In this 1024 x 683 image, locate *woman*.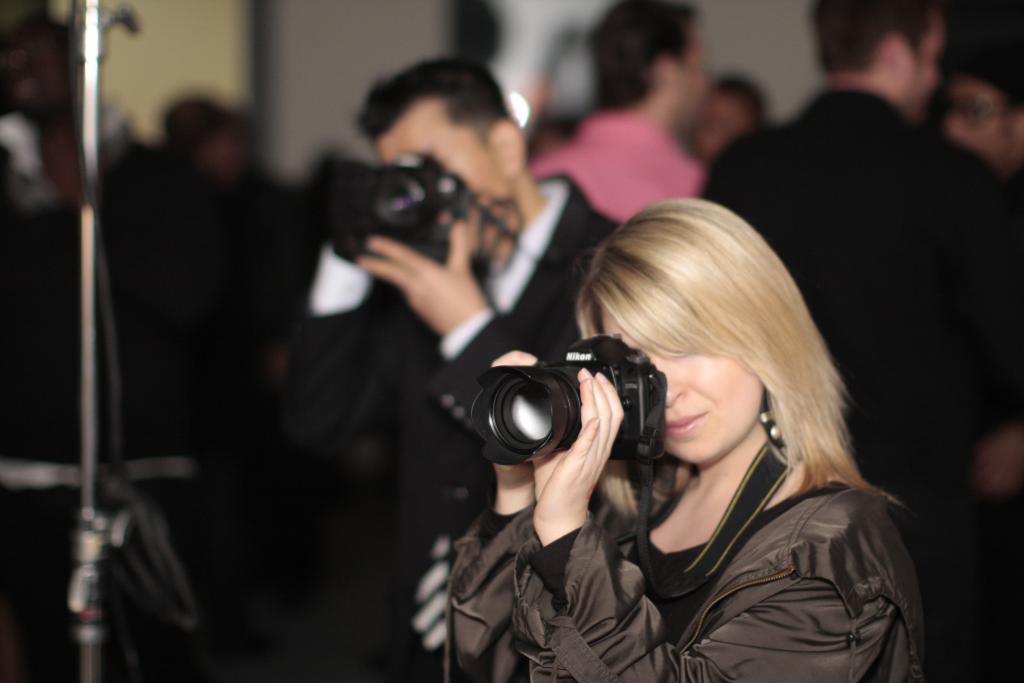
Bounding box: <region>476, 185, 915, 677</region>.
